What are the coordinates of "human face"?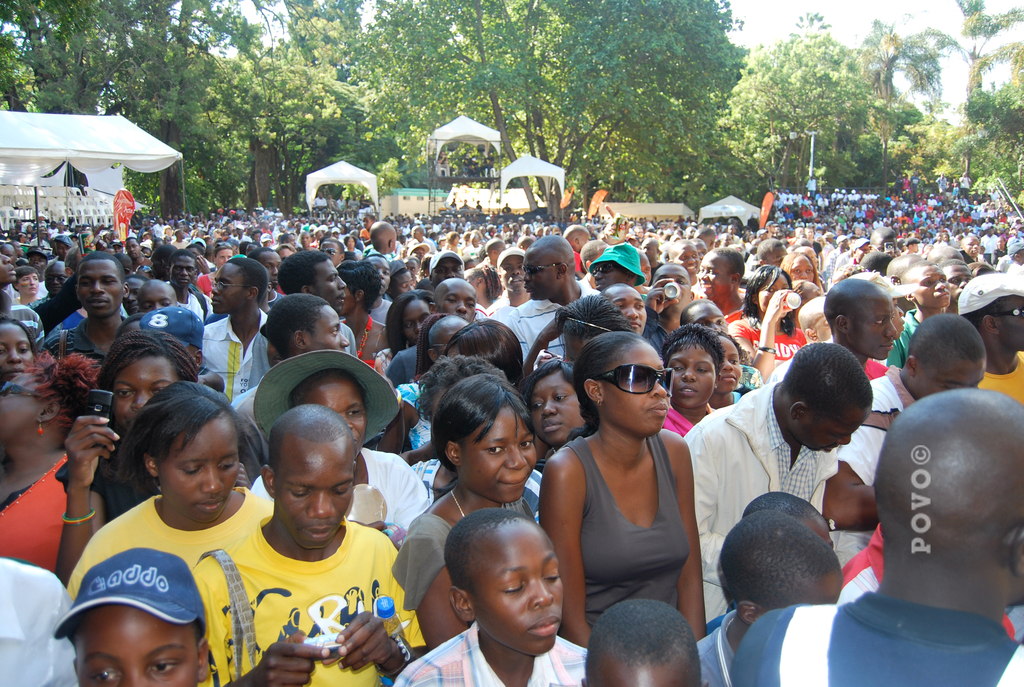
x1=0, y1=324, x2=35, y2=381.
